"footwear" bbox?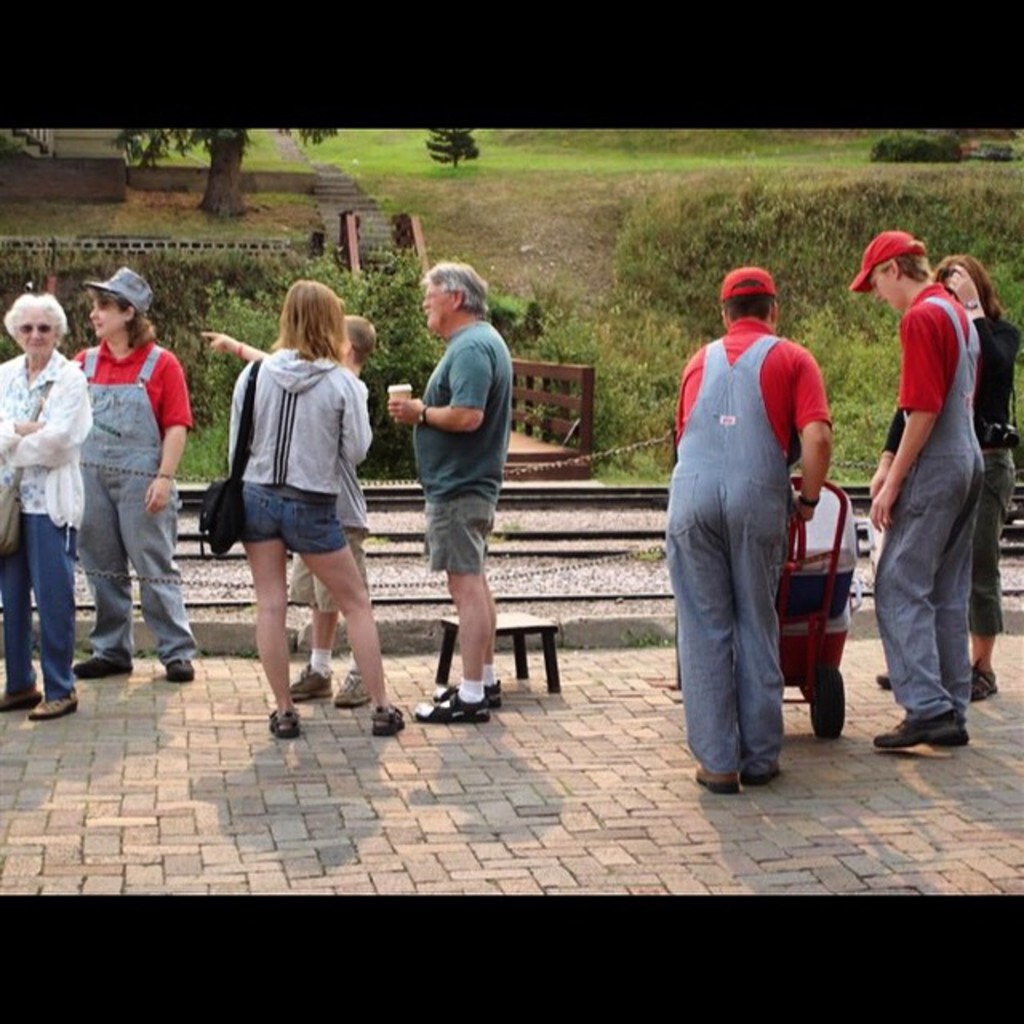
266, 707, 306, 741
